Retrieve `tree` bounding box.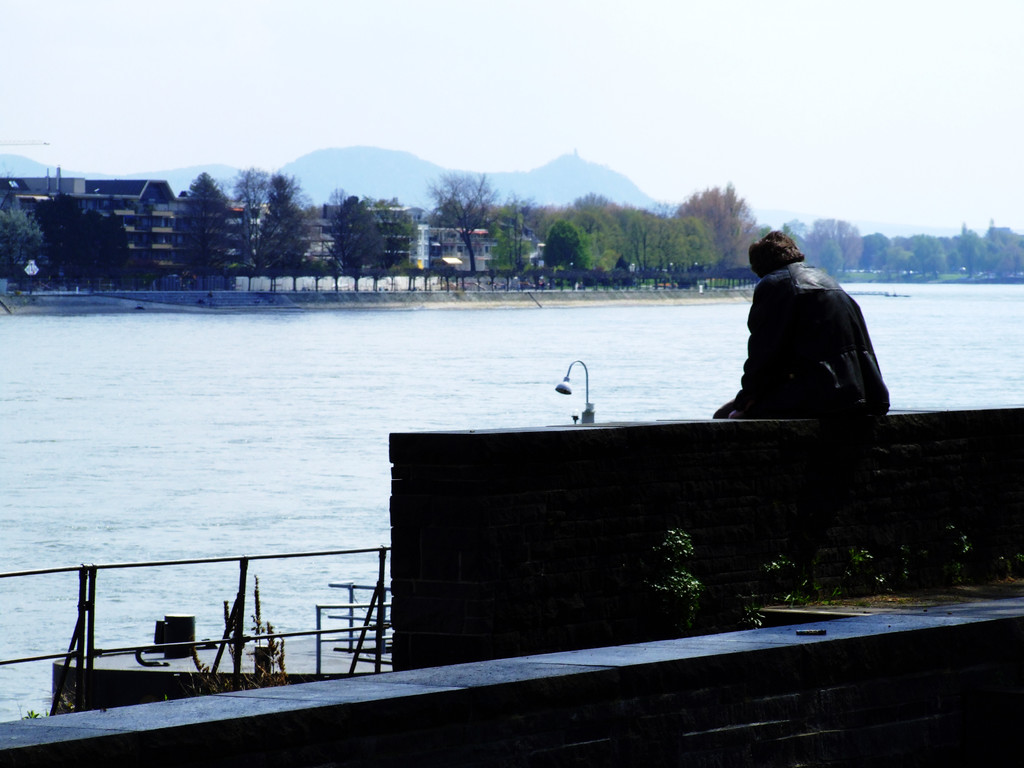
Bounding box: <region>413, 162, 529, 290</region>.
